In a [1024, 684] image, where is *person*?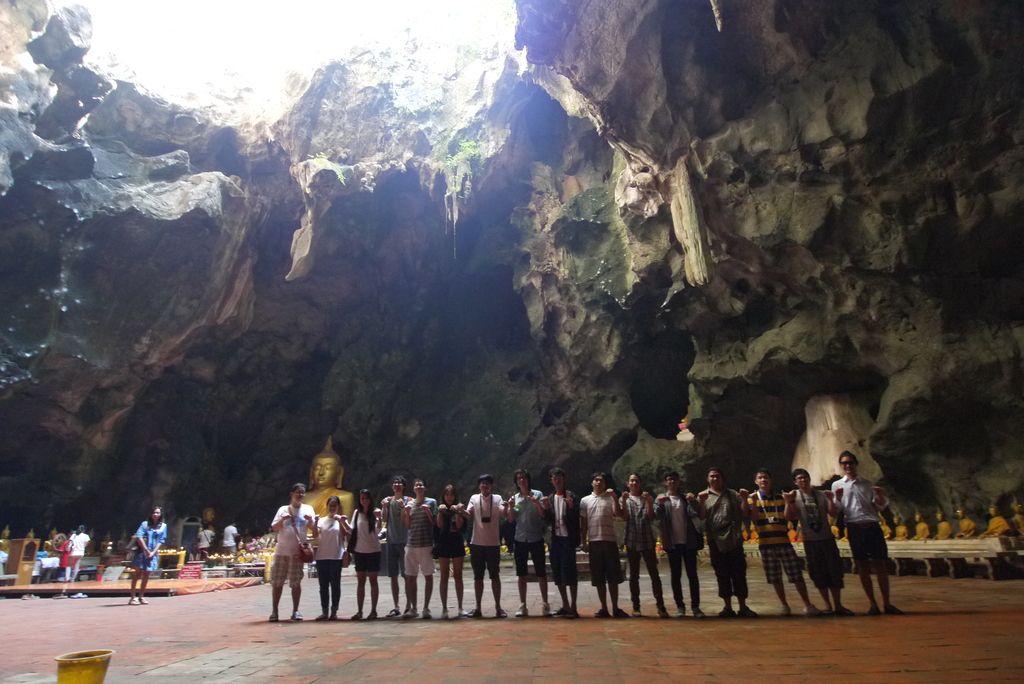
(66,522,90,582).
